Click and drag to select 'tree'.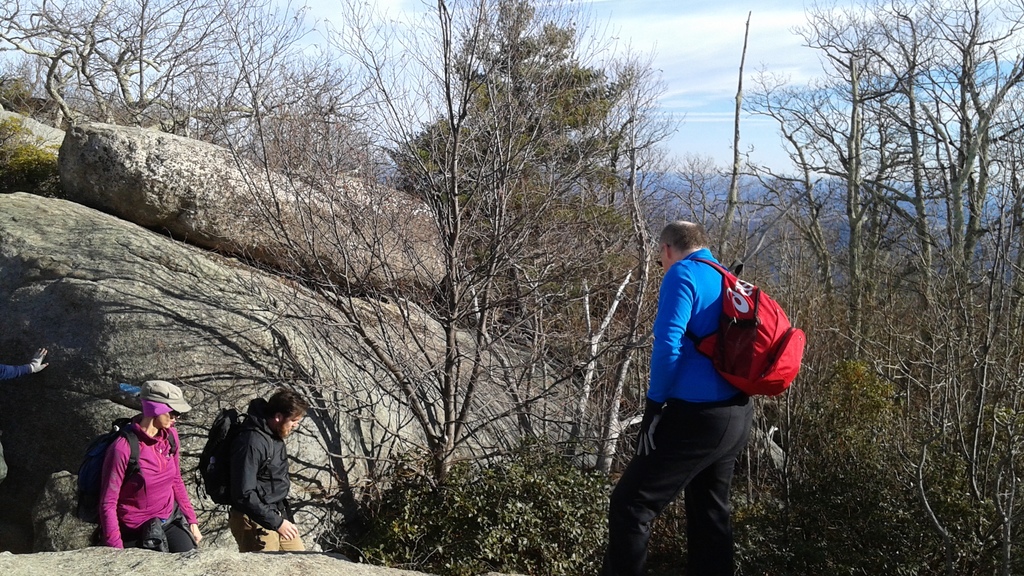
Selection: pyautogui.locateOnScreen(540, 82, 655, 468).
